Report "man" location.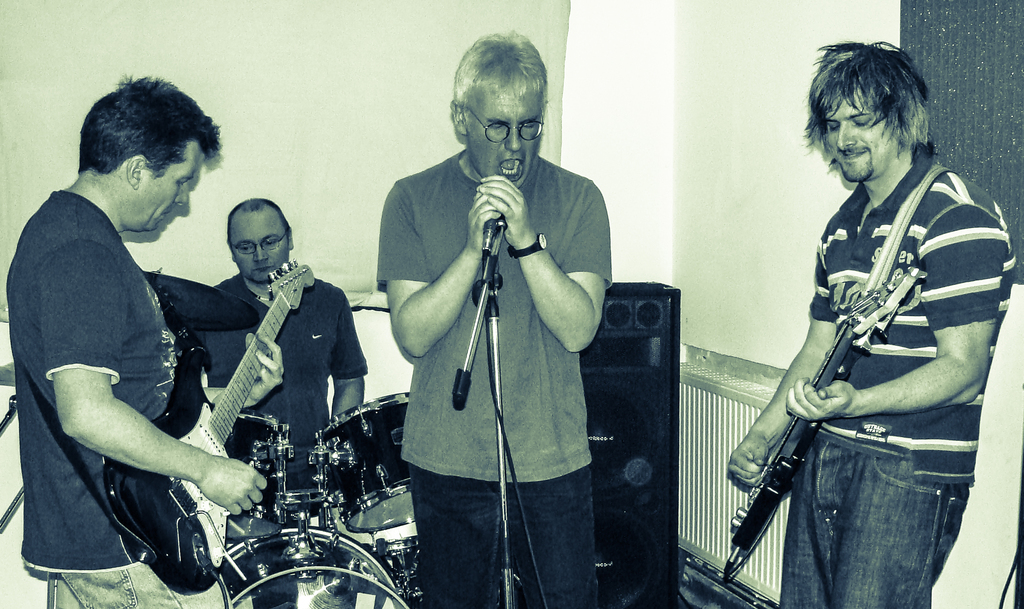
Report: pyautogui.locateOnScreen(8, 73, 287, 608).
